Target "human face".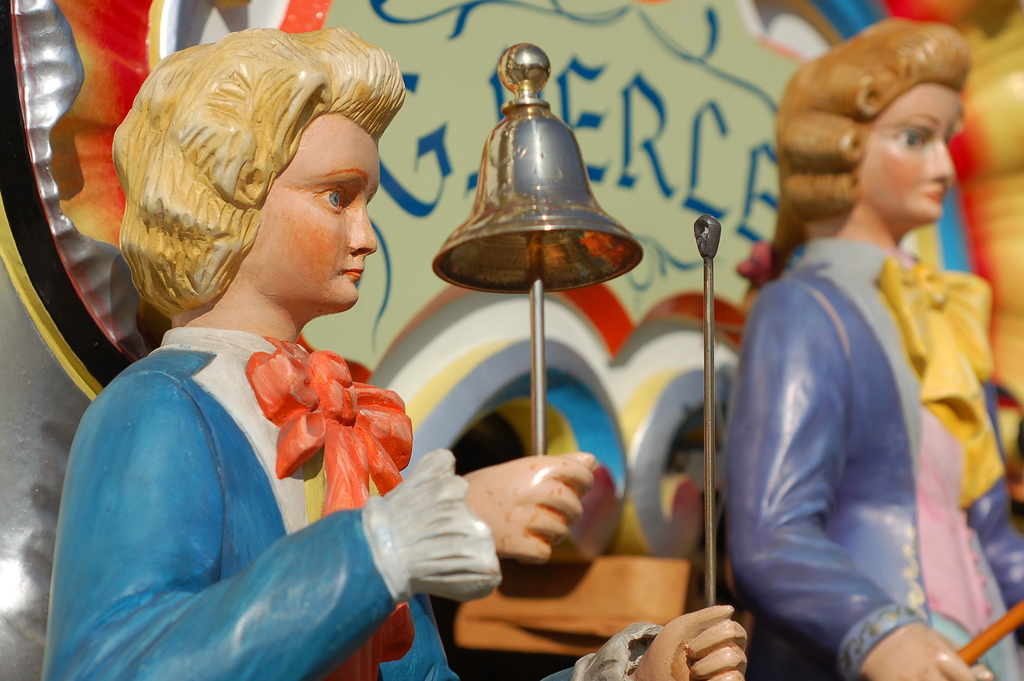
Target region: BBox(861, 85, 966, 220).
